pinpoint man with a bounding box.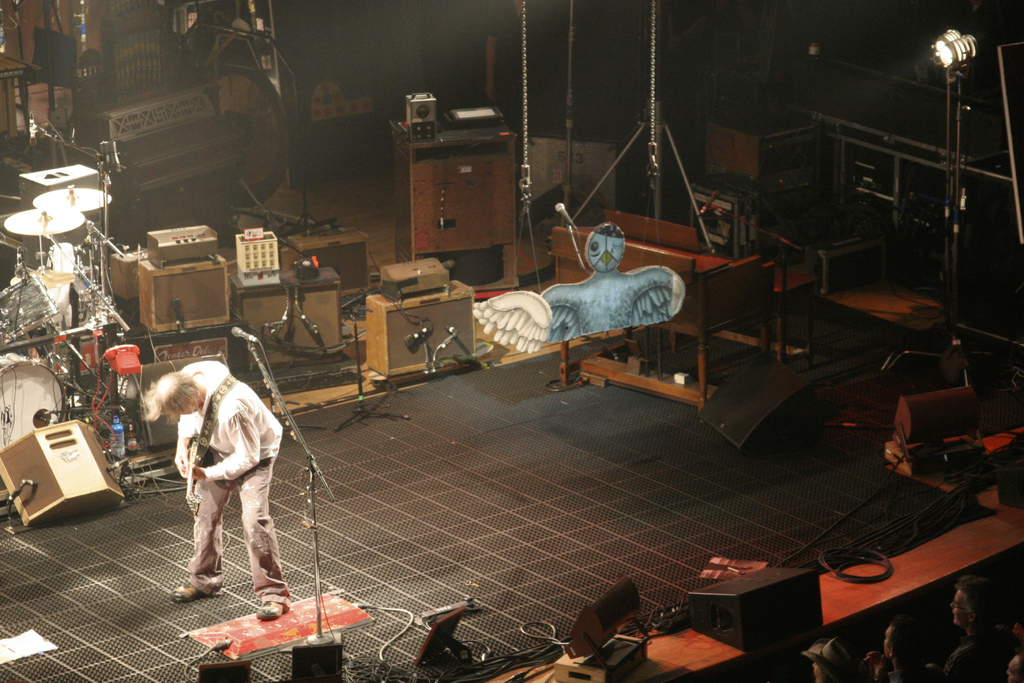
(135,360,284,625).
